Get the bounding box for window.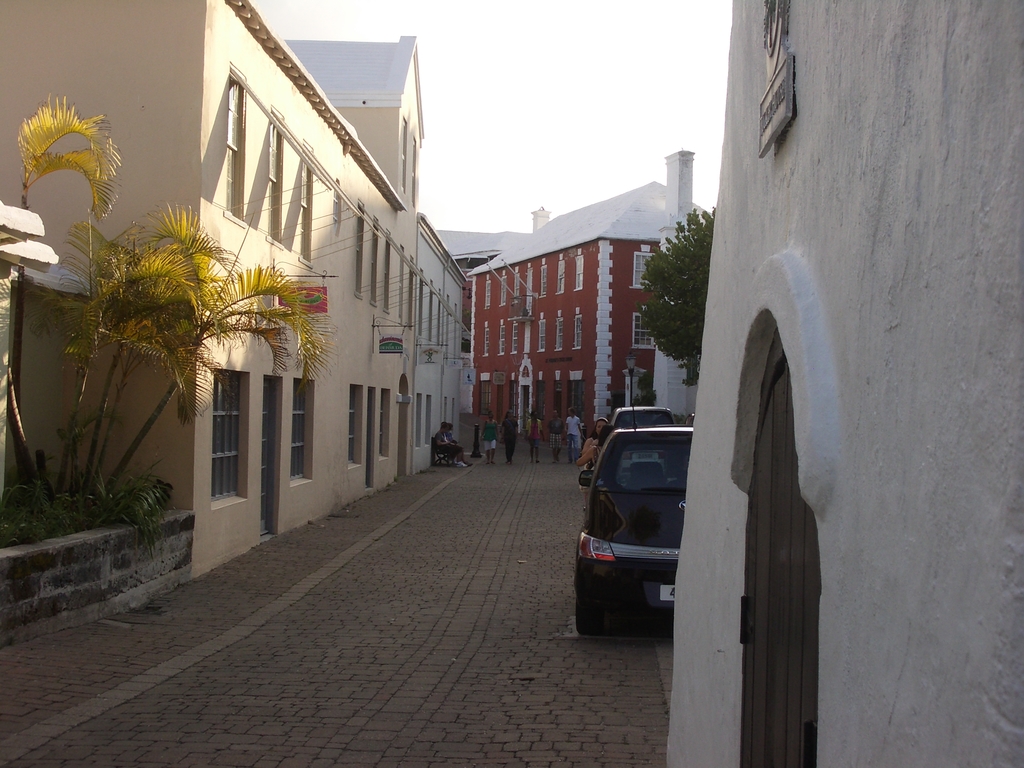
rect(537, 311, 545, 352).
